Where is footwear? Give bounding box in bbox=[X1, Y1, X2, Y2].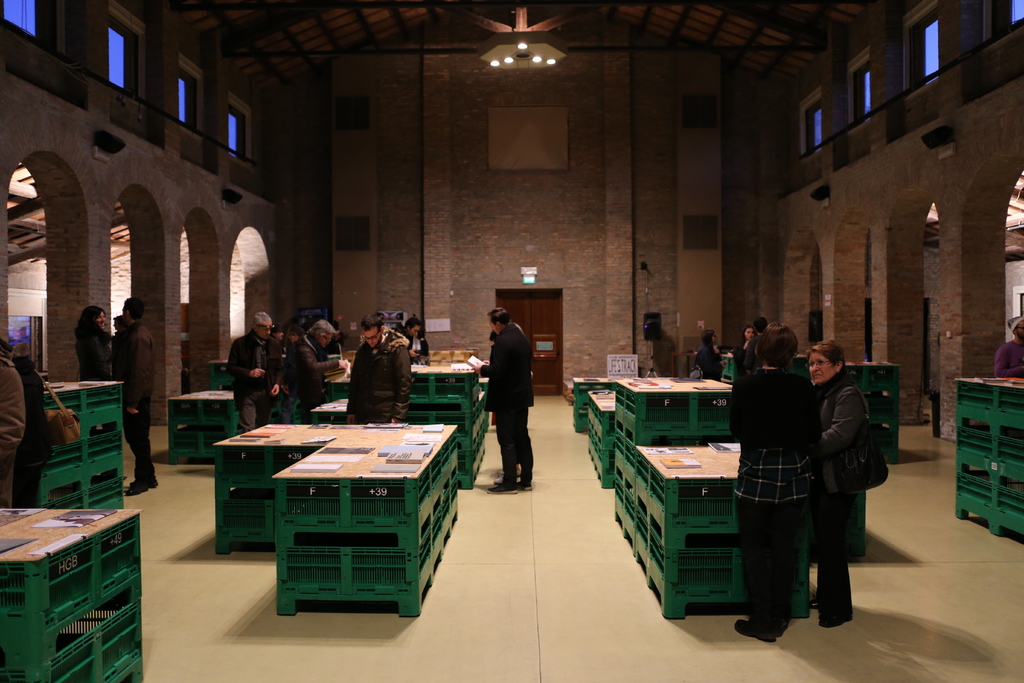
bbox=[124, 481, 152, 500].
